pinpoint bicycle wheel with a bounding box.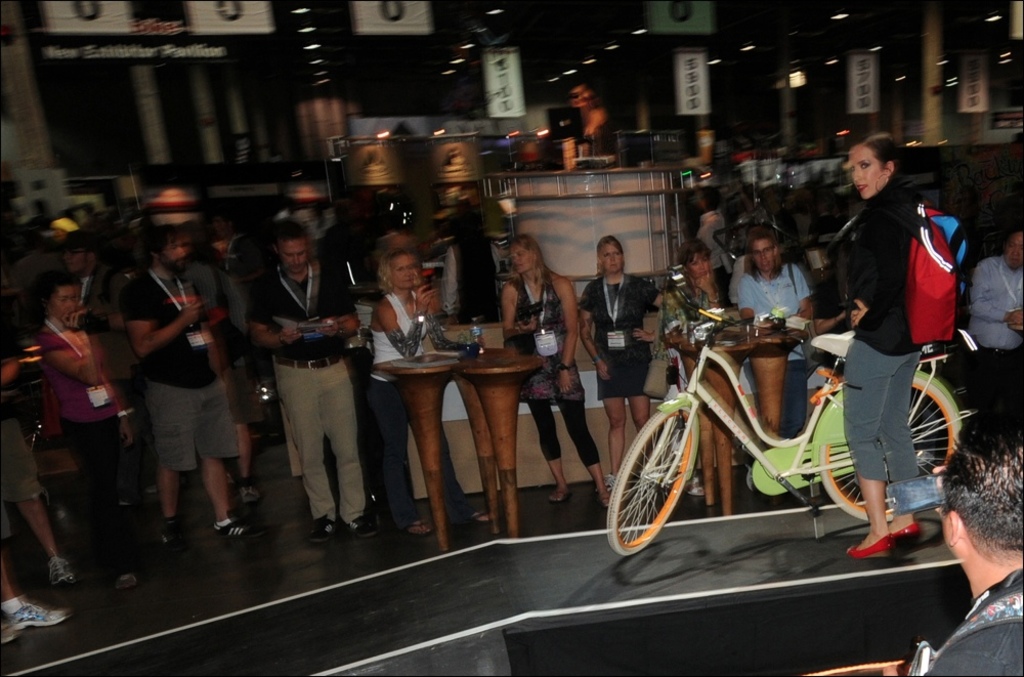
{"left": 609, "top": 412, "right": 705, "bottom": 553}.
